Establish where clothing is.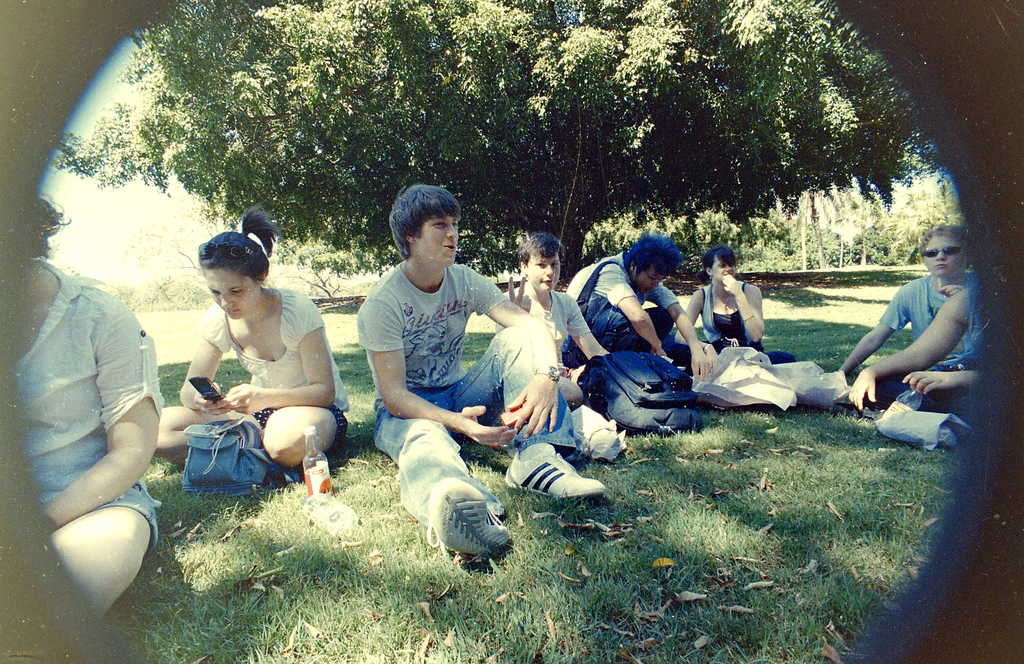
Established at [x1=681, y1=287, x2=776, y2=377].
